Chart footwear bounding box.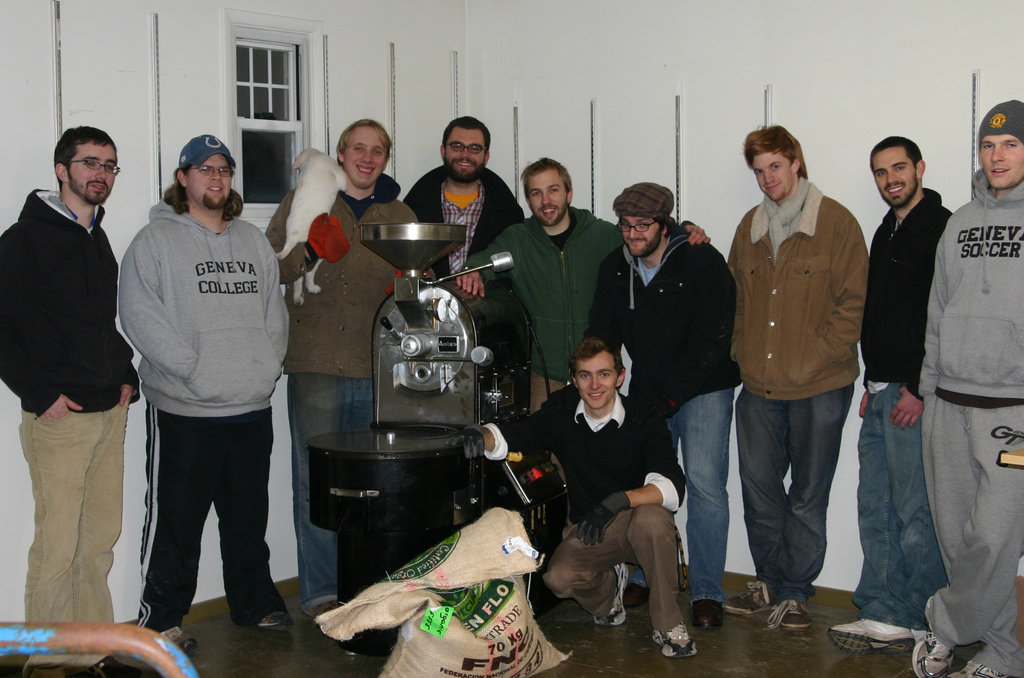
Charted: bbox=[592, 561, 628, 627].
